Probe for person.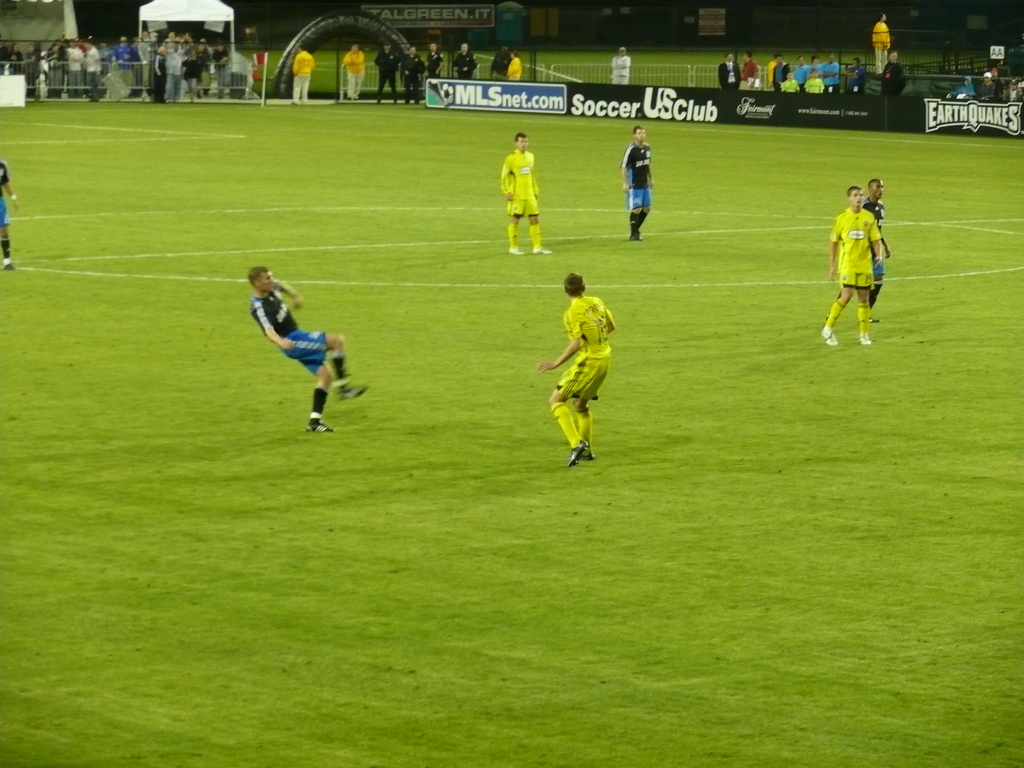
Probe result: <box>533,269,618,466</box>.
